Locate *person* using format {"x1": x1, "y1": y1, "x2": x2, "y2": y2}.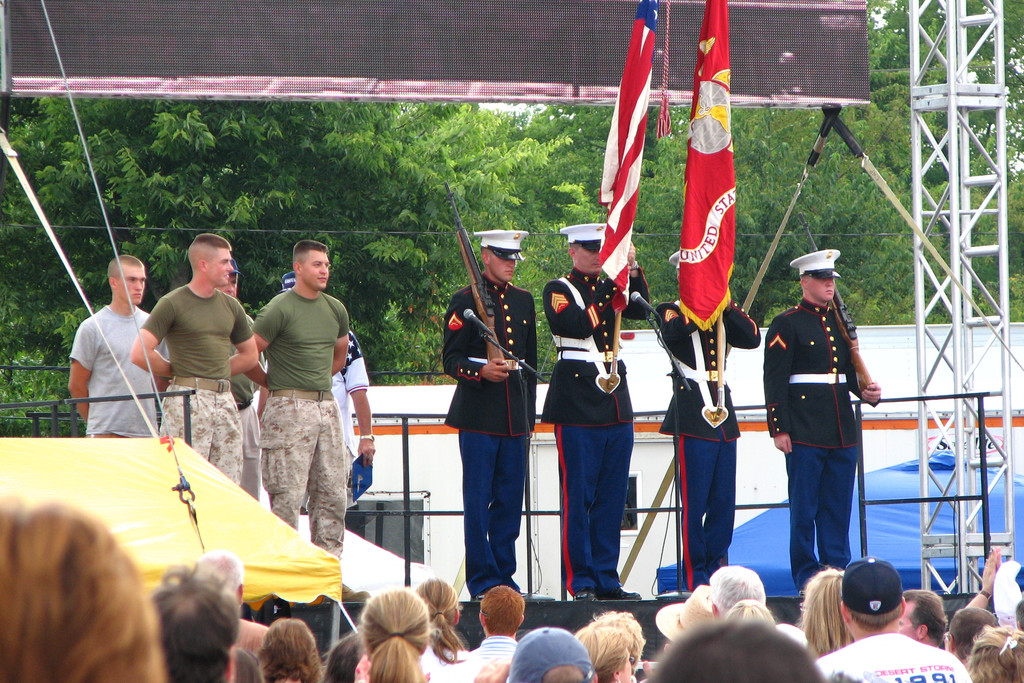
{"x1": 131, "y1": 234, "x2": 259, "y2": 483}.
